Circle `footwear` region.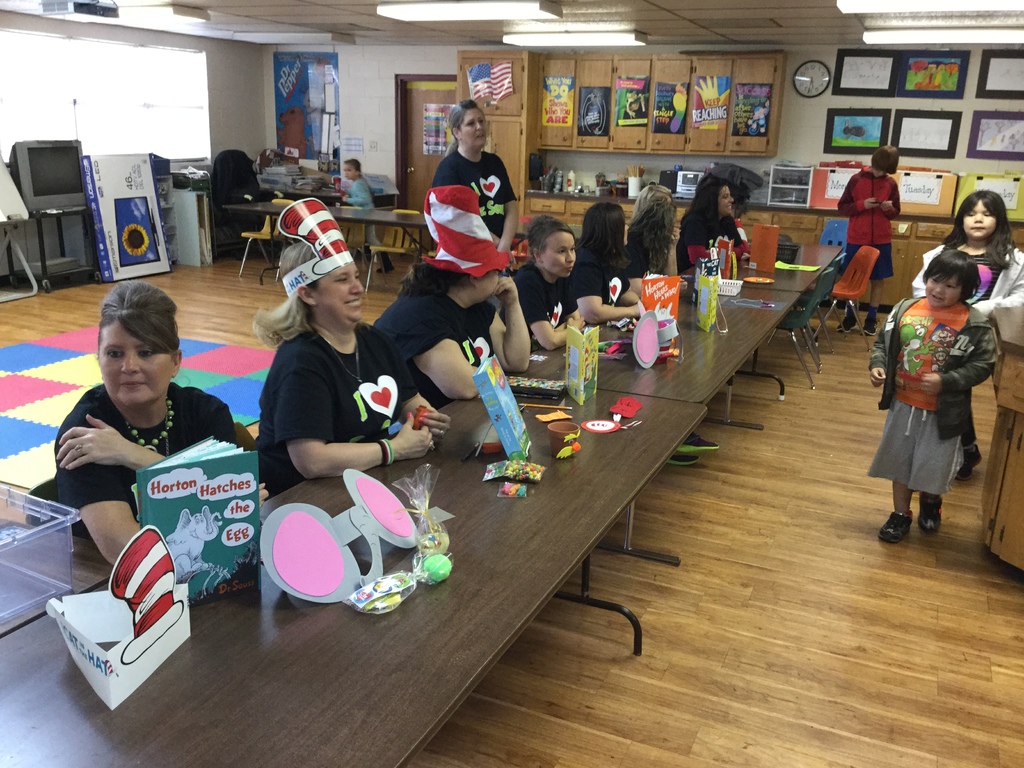
Region: detection(883, 483, 964, 548).
